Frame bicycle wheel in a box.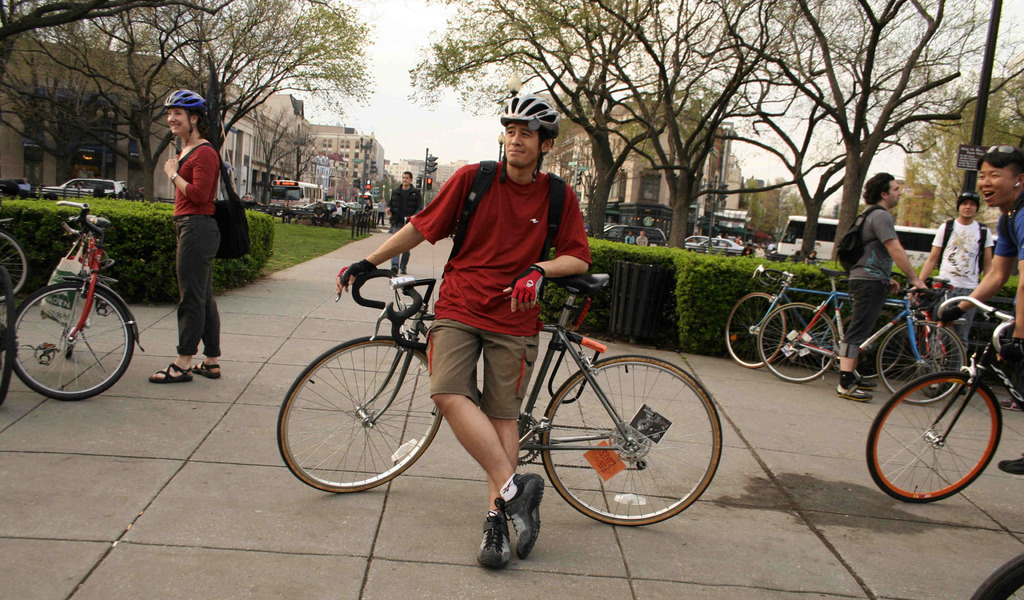
[left=539, top=351, right=724, bottom=528].
